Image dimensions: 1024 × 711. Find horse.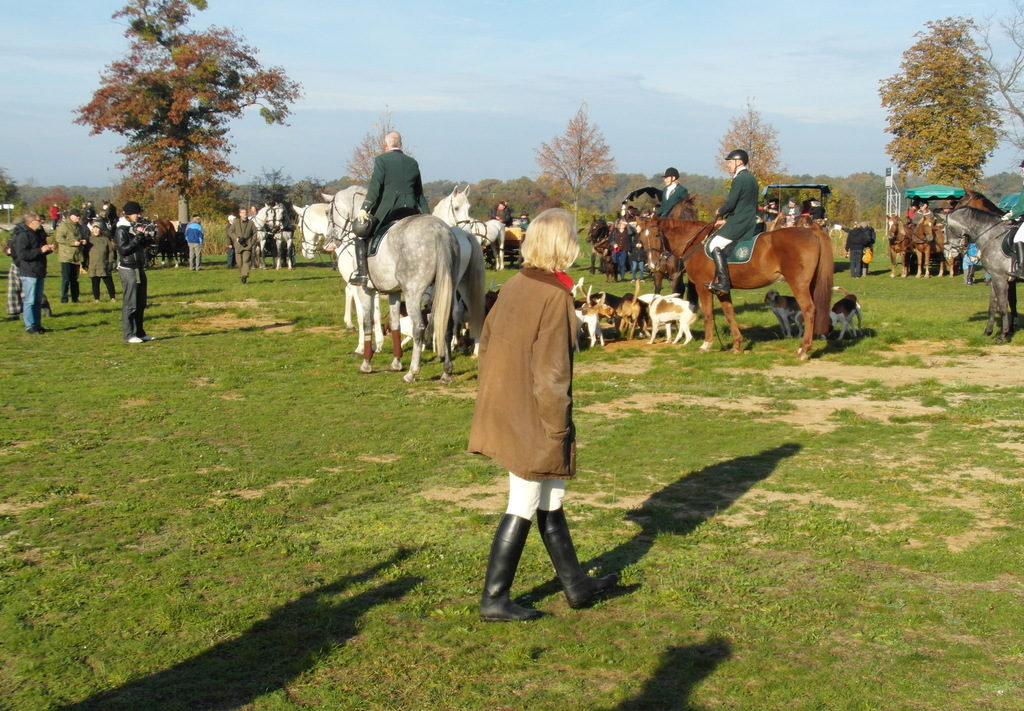
crop(275, 201, 296, 271).
